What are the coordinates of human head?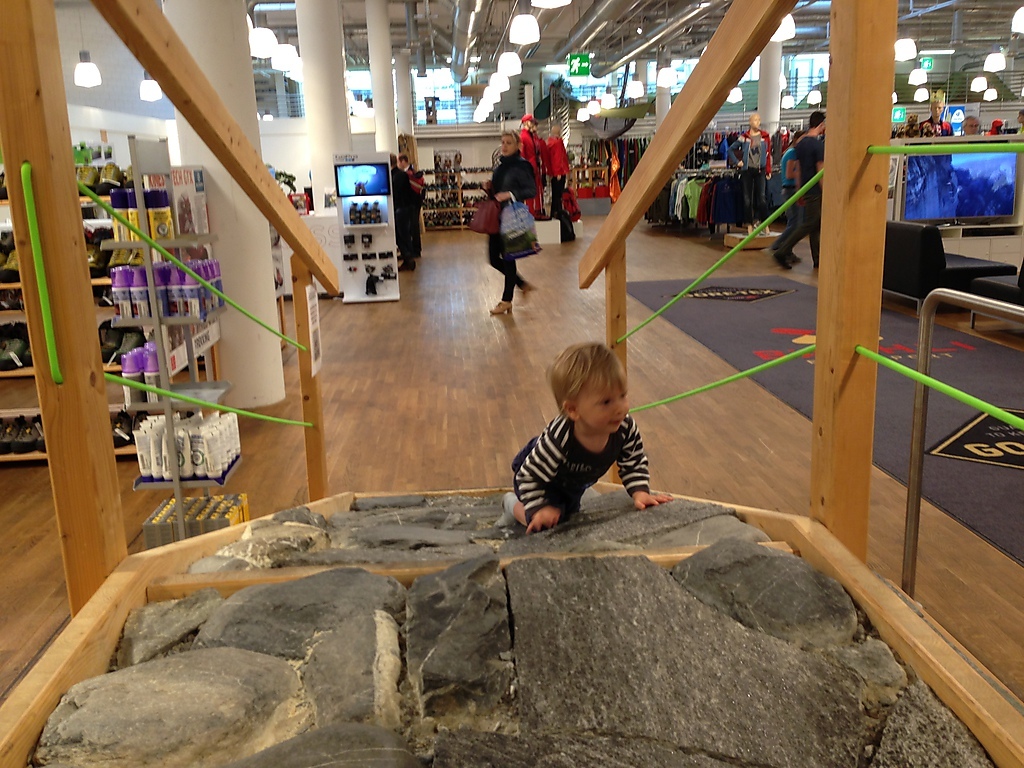
930/102/944/117.
